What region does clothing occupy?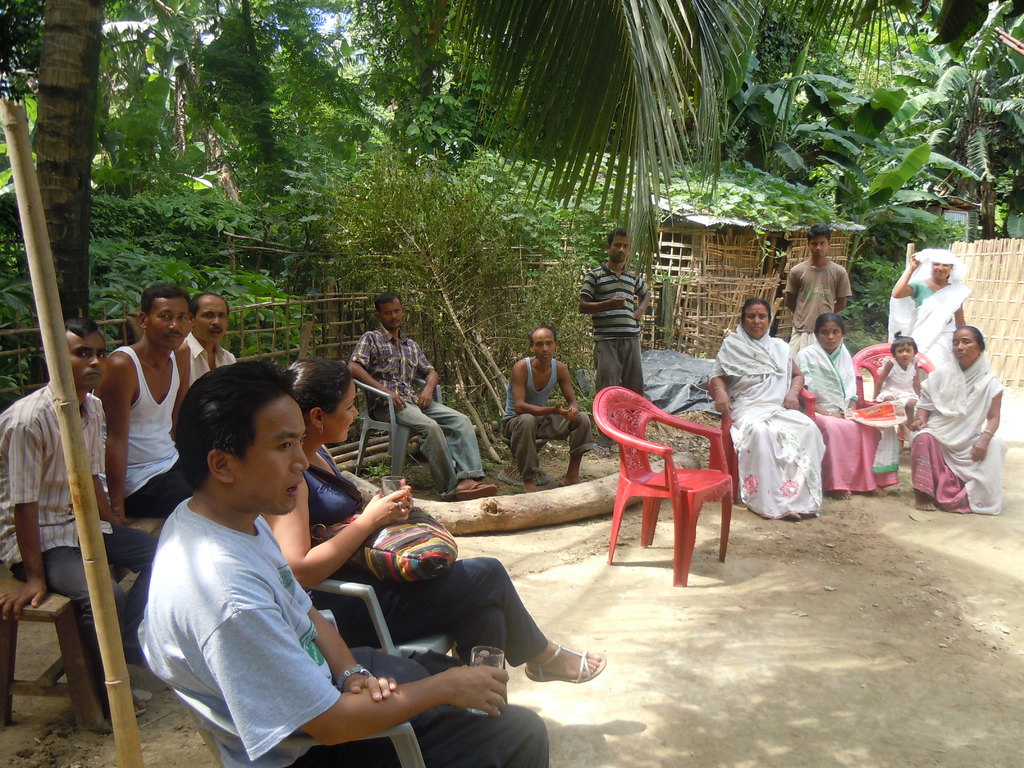
Rect(902, 351, 1008, 512).
